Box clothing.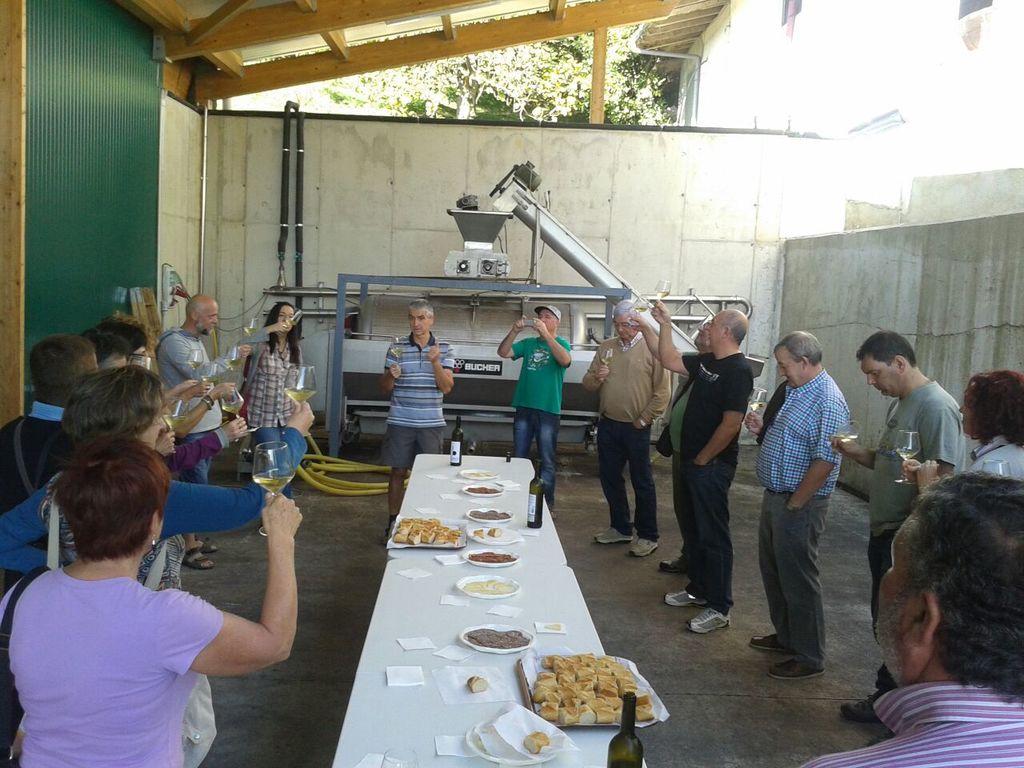
[x1=852, y1=362, x2=968, y2=650].
